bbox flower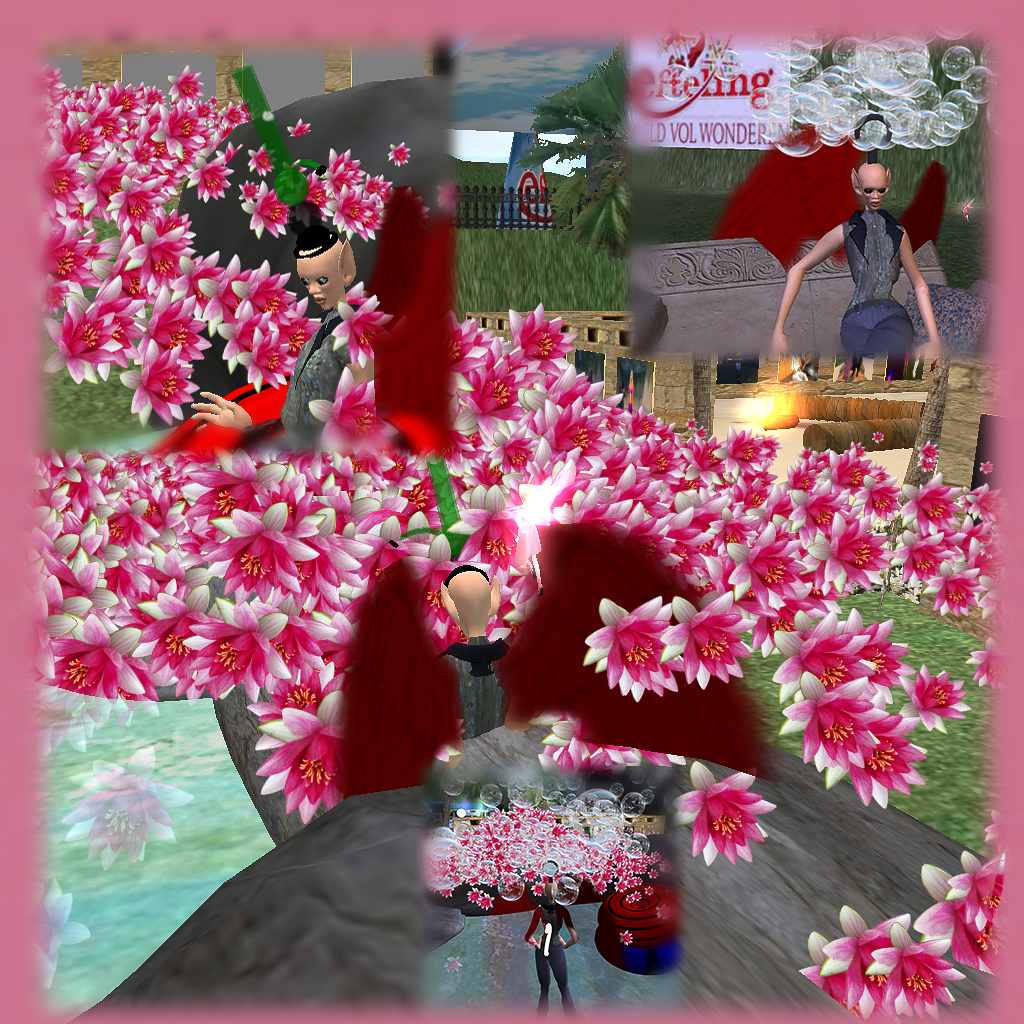
x1=916 y1=440 x2=940 y2=470
